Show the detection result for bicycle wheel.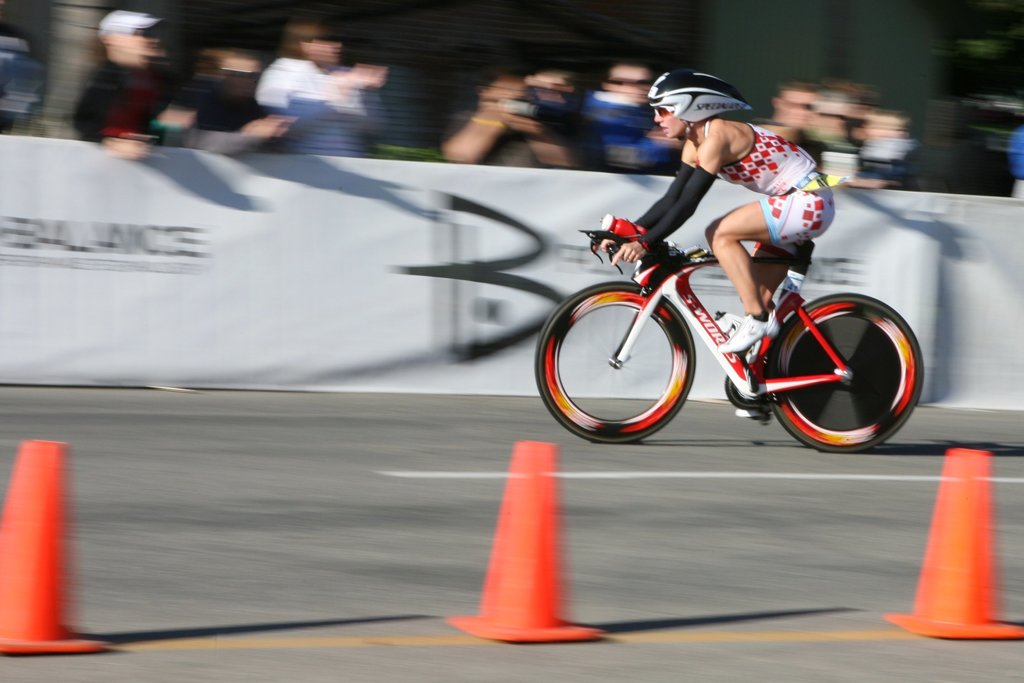
<region>765, 290, 925, 450</region>.
